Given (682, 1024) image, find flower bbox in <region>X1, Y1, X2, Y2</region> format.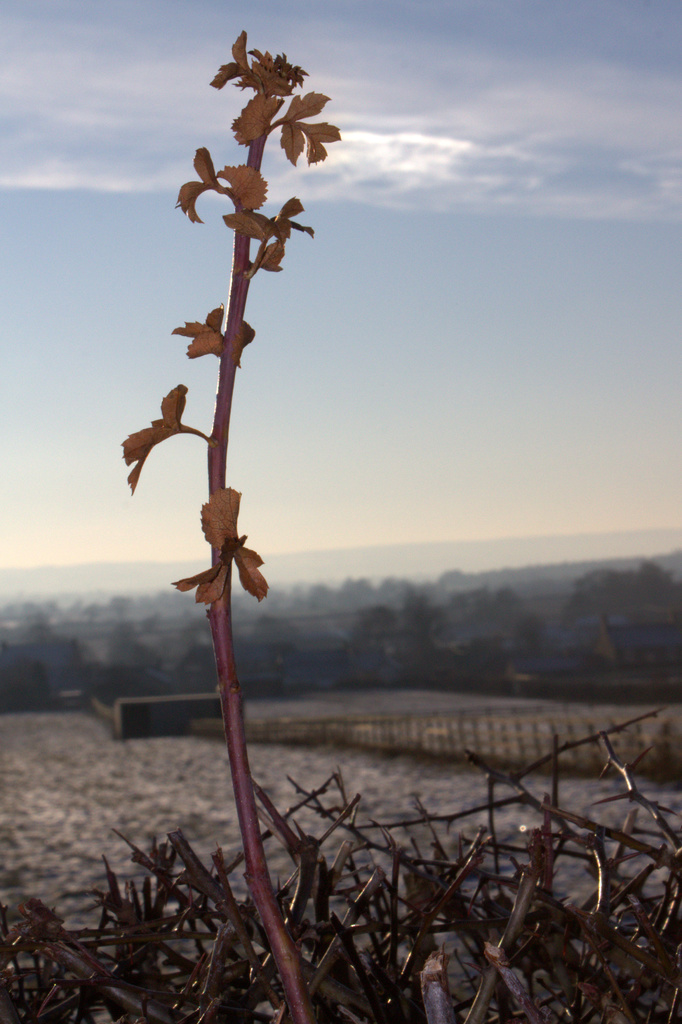
<region>177, 518, 267, 611</region>.
